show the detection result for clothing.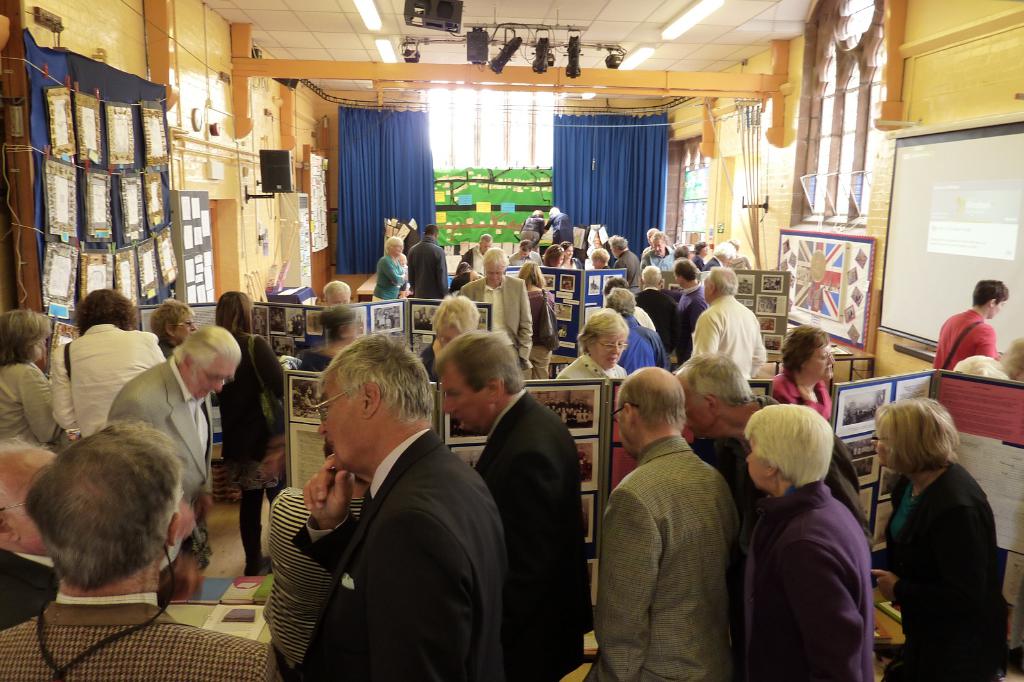
613, 248, 642, 297.
